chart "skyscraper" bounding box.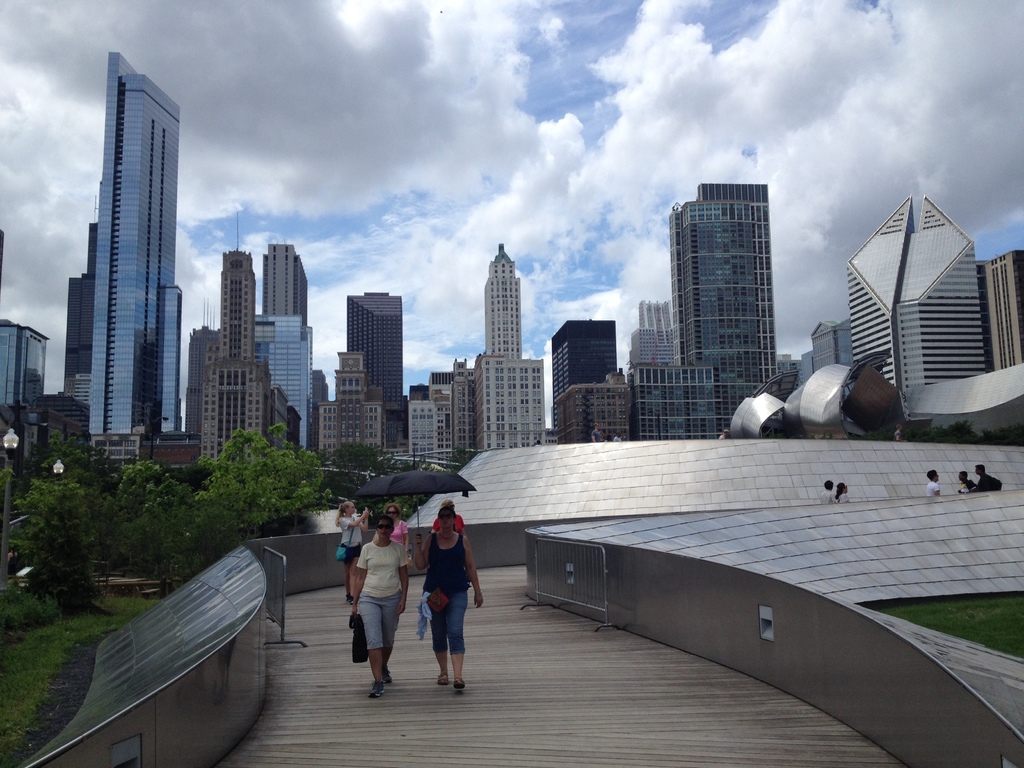
Charted: <region>674, 182, 776, 441</region>.
